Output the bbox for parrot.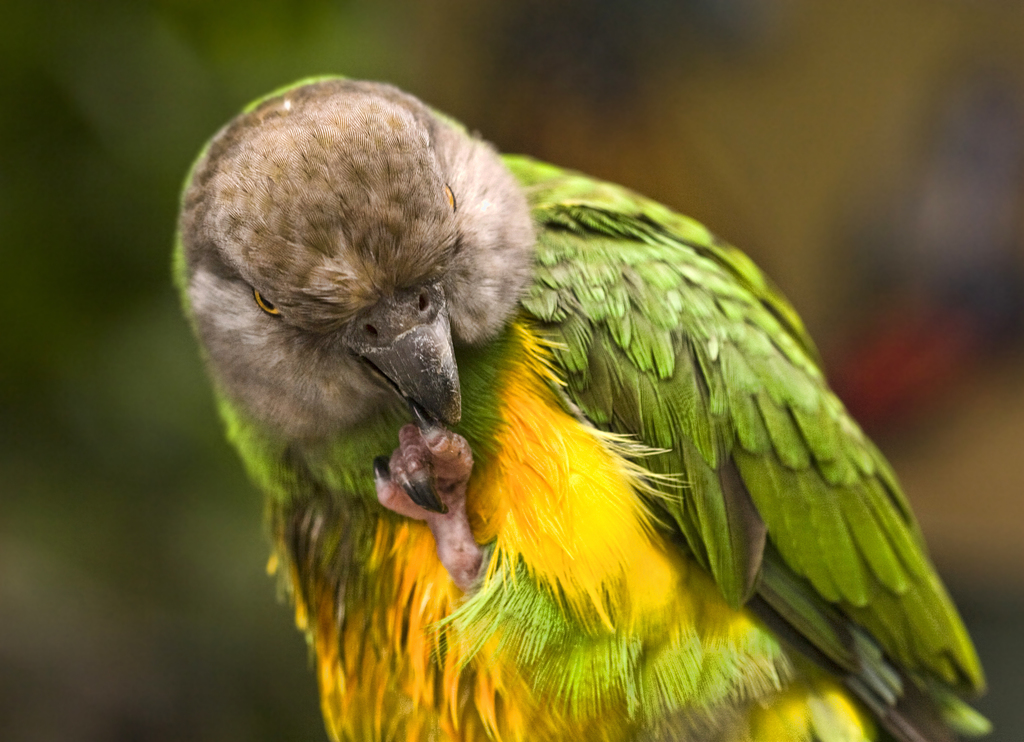
{"x1": 170, "y1": 76, "x2": 995, "y2": 741}.
